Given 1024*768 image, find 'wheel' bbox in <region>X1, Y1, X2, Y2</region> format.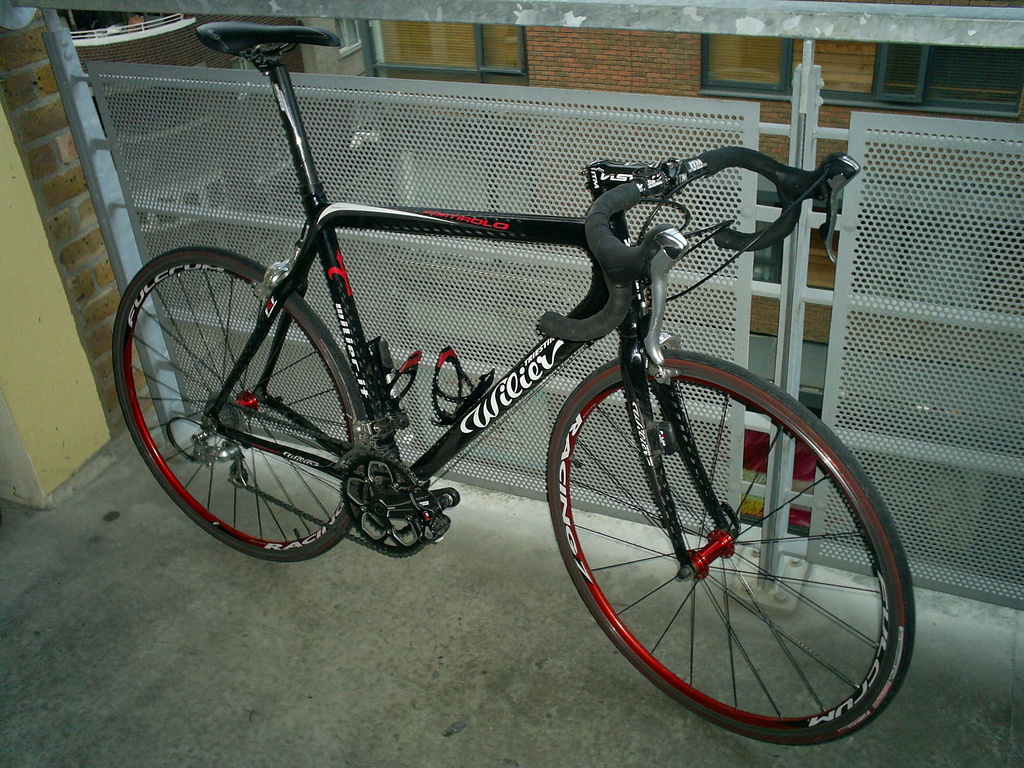
<region>108, 244, 366, 562</region>.
